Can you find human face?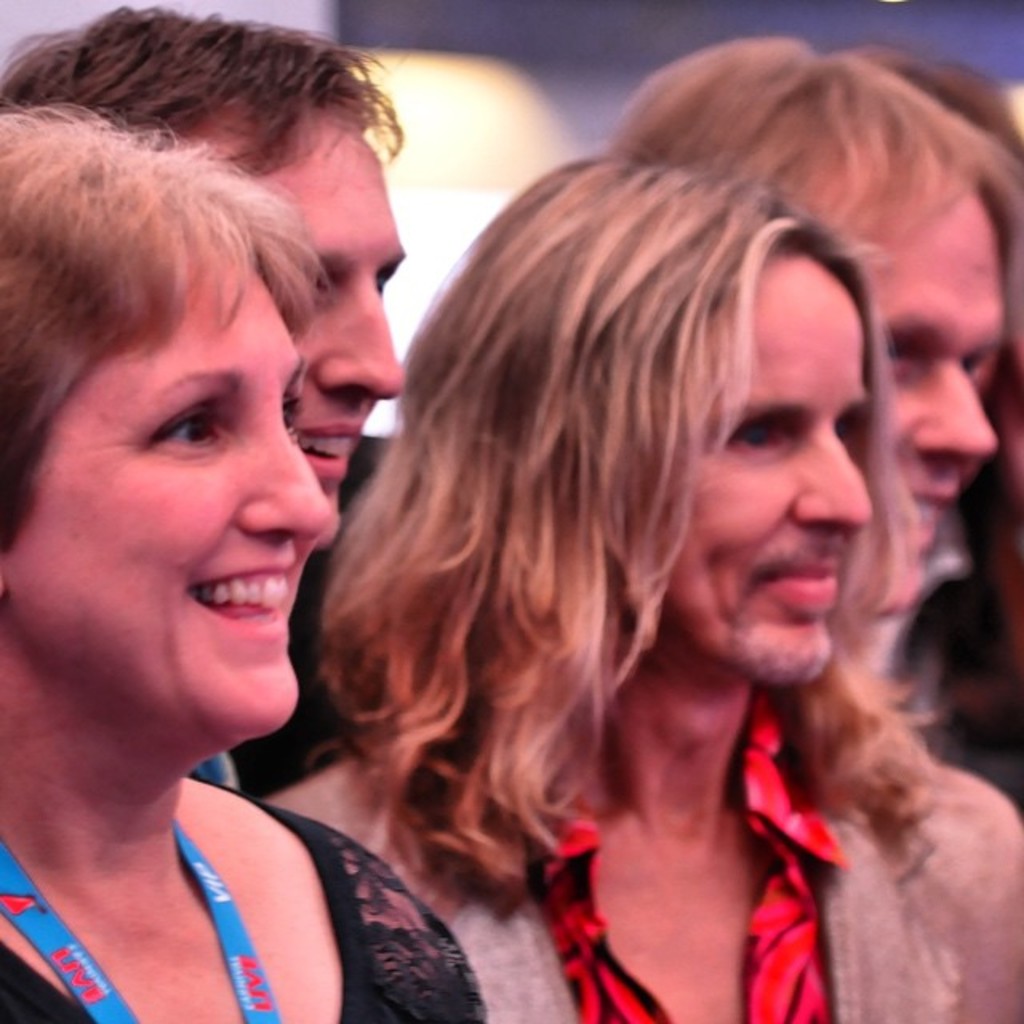
Yes, bounding box: <bbox>6, 269, 336, 733</bbox>.
